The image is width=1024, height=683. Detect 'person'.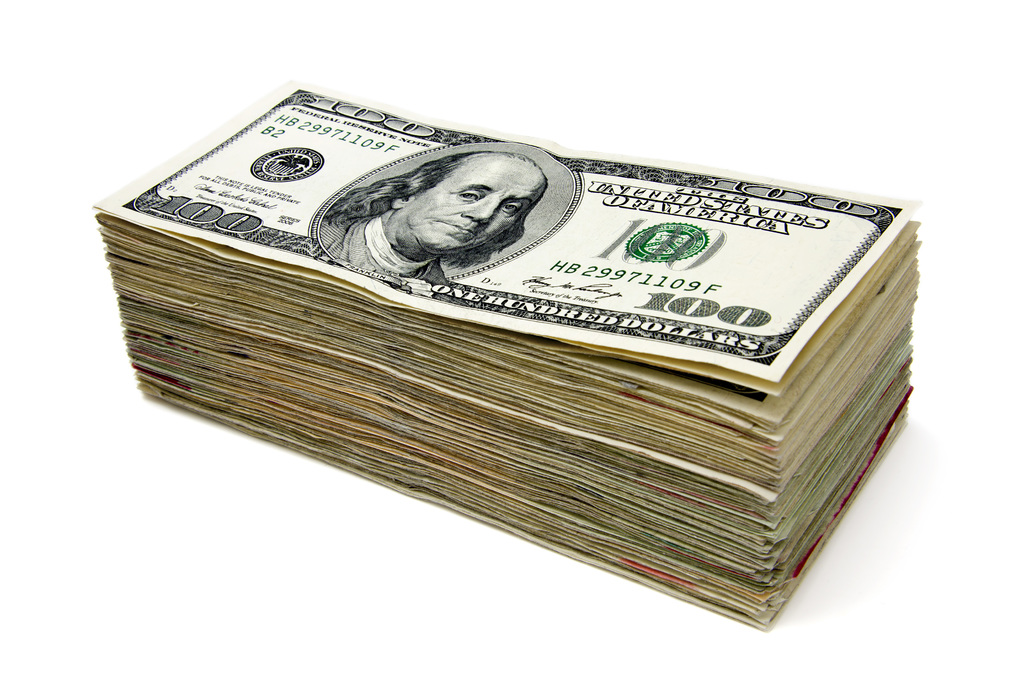
Detection: pyautogui.locateOnScreen(286, 115, 602, 320).
